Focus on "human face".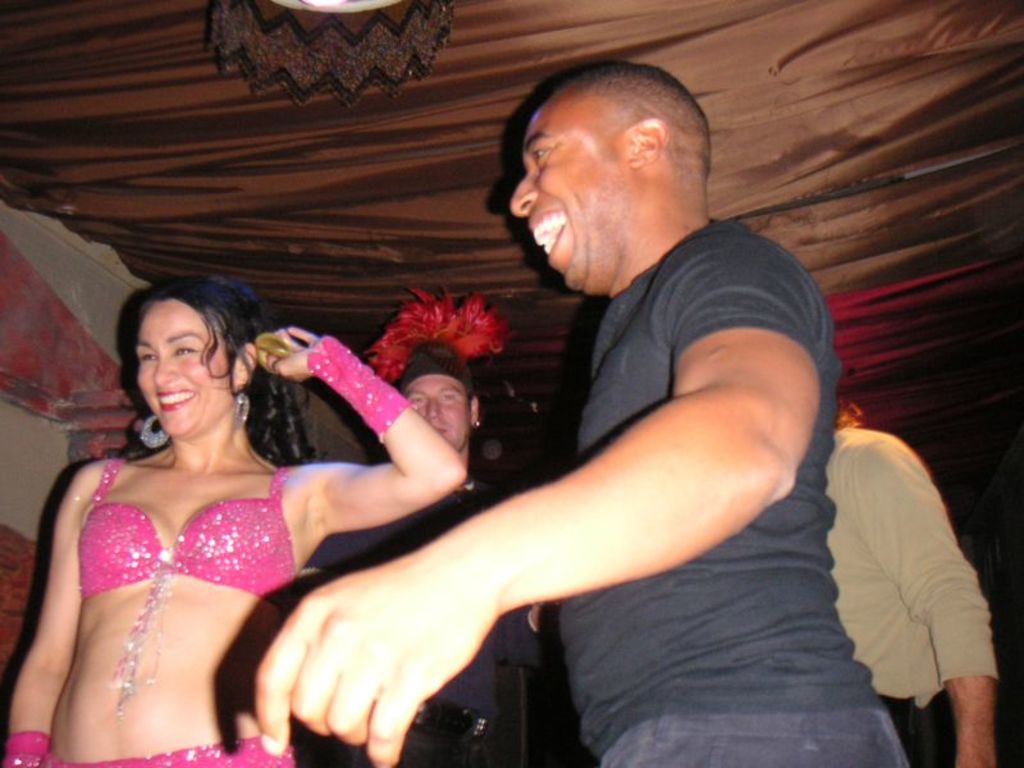
Focused at box=[129, 303, 230, 436].
